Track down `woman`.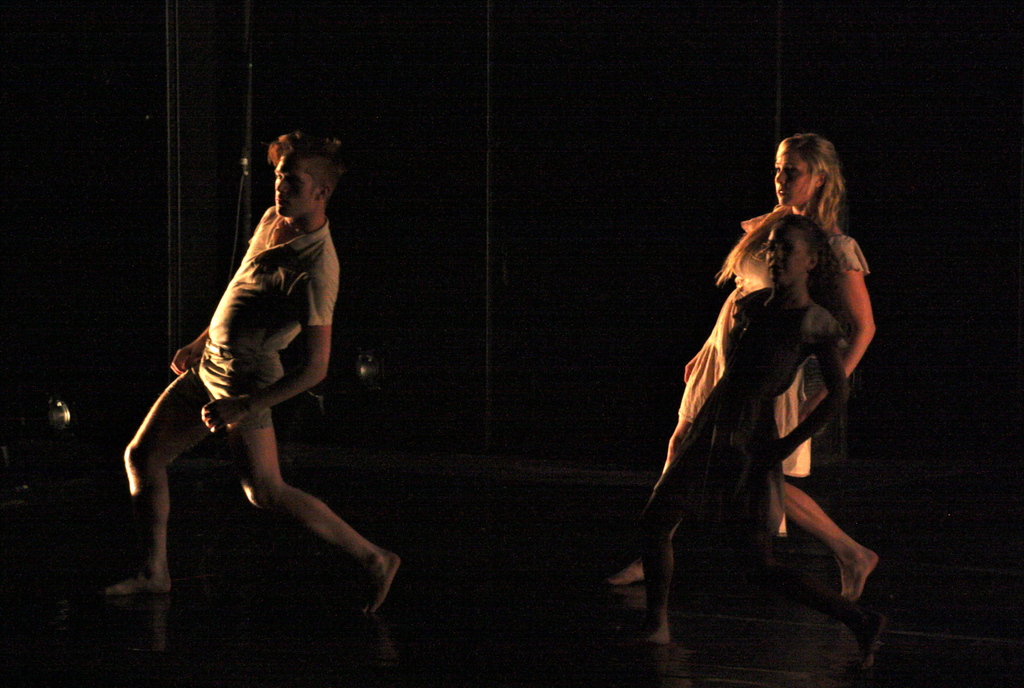
Tracked to [left=598, top=128, right=879, bottom=591].
